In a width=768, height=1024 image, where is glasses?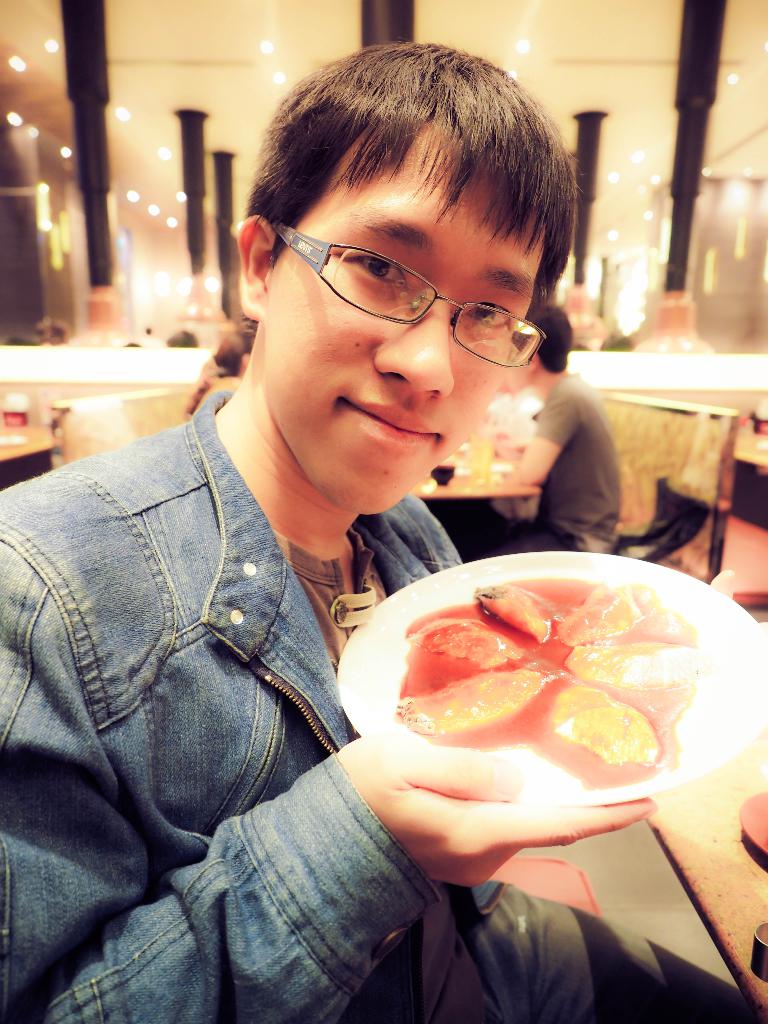
236:223:530:332.
